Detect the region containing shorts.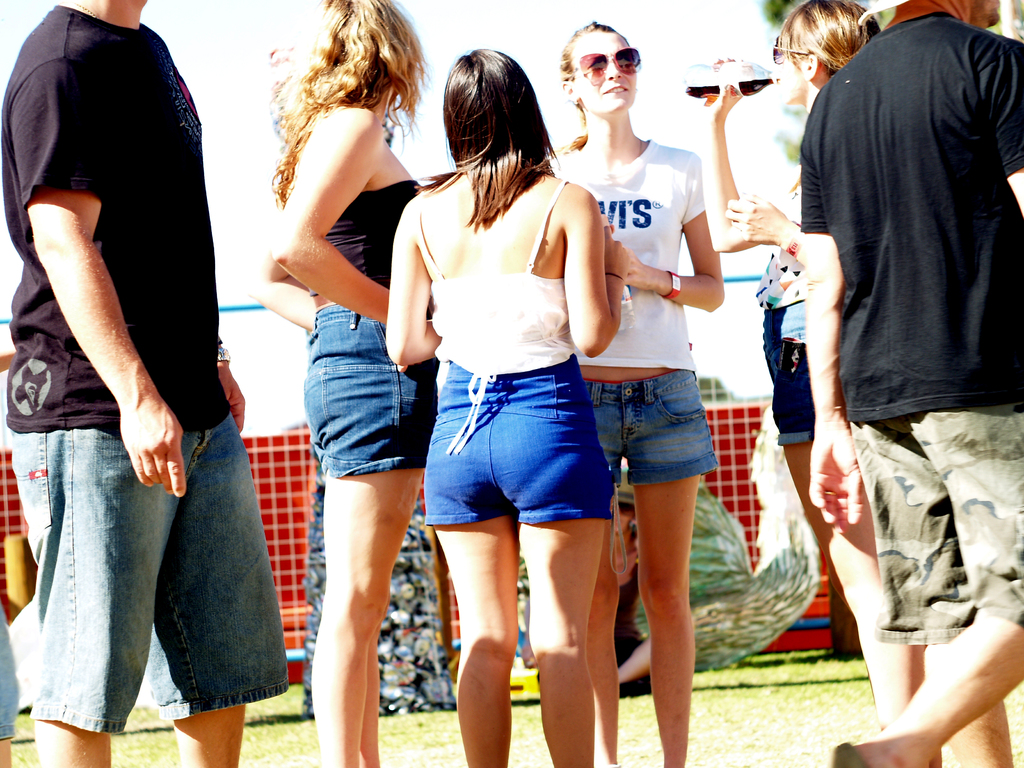
(845, 415, 1023, 639).
